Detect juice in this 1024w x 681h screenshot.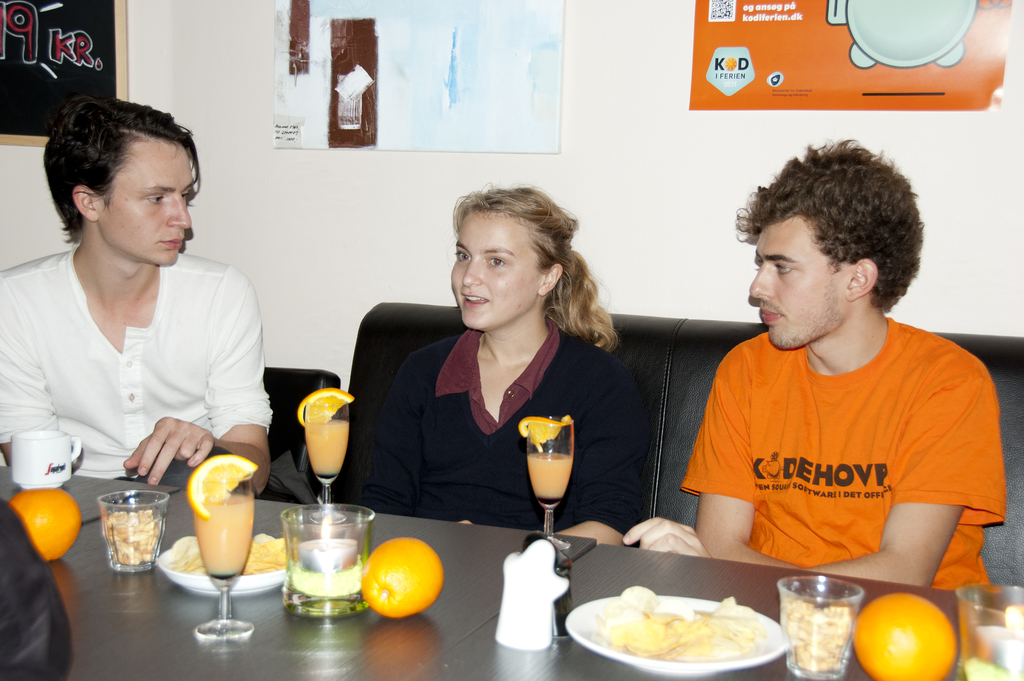
Detection: bbox=(527, 452, 573, 501).
